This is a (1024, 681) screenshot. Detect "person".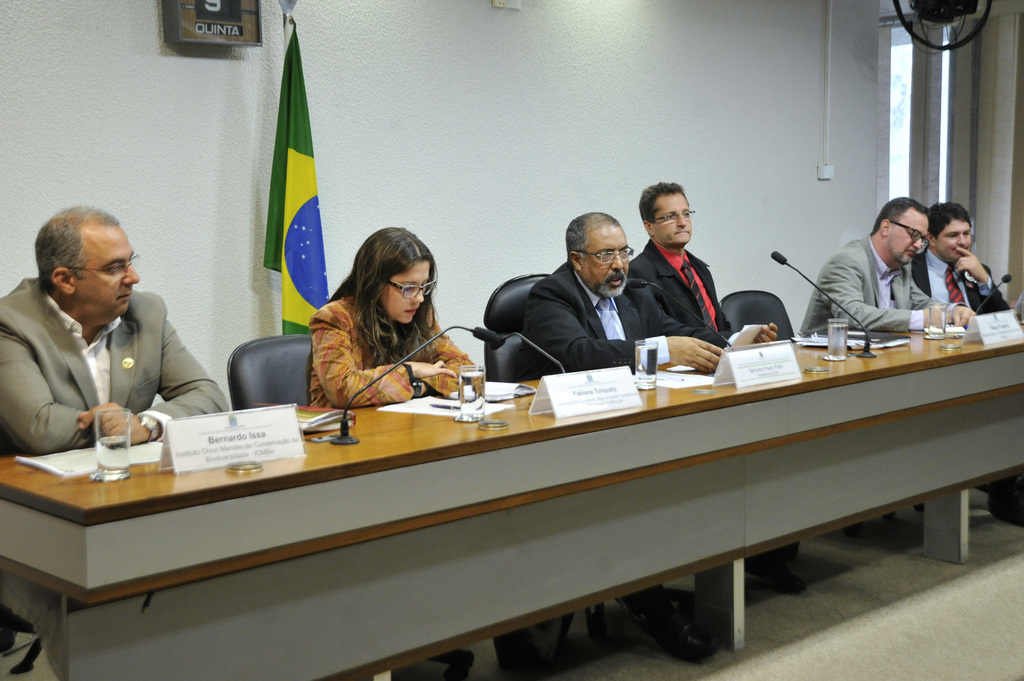
<box>313,221,488,406</box>.
